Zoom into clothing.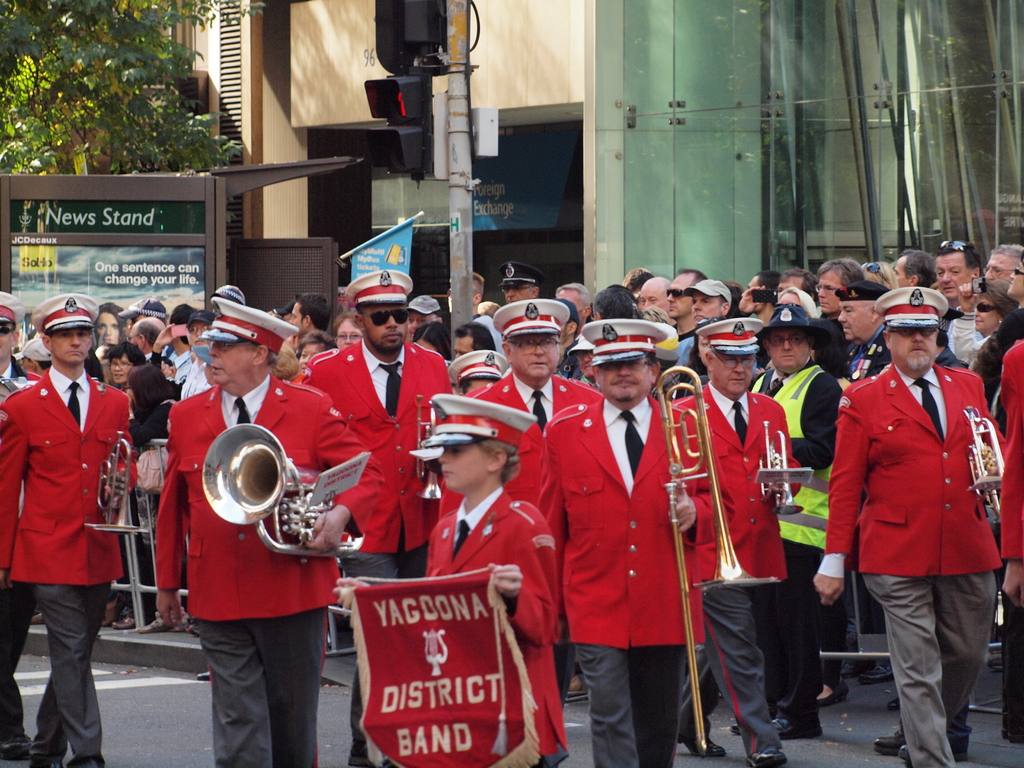
Zoom target: 984 324 1021 729.
